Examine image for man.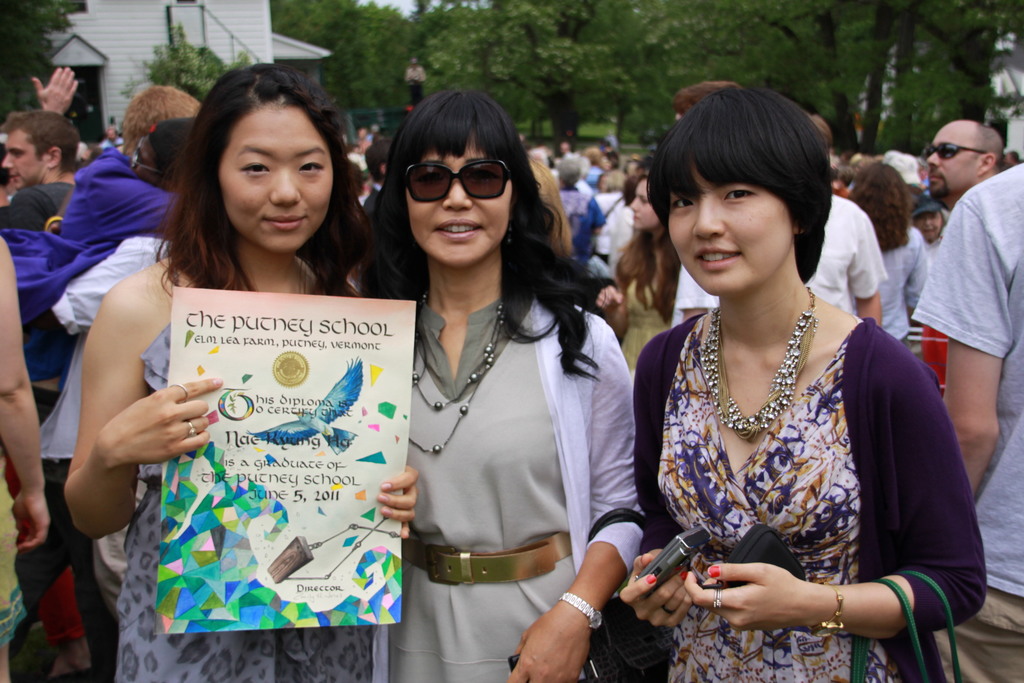
Examination result: [x1=909, y1=167, x2=1023, y2=682].
